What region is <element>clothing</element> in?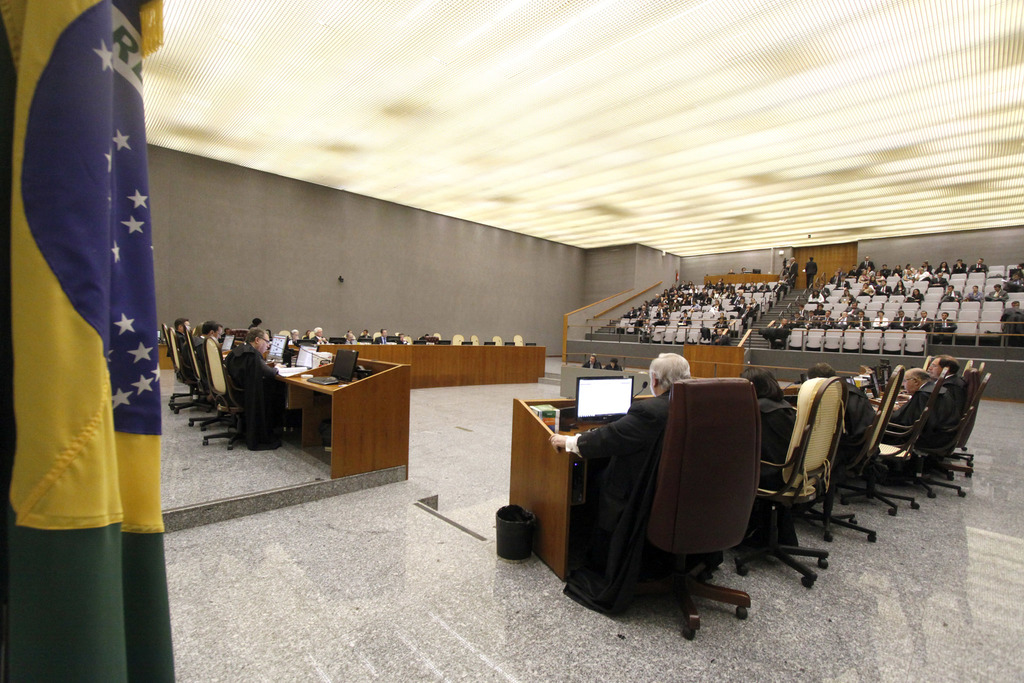
879,374,933,470.
